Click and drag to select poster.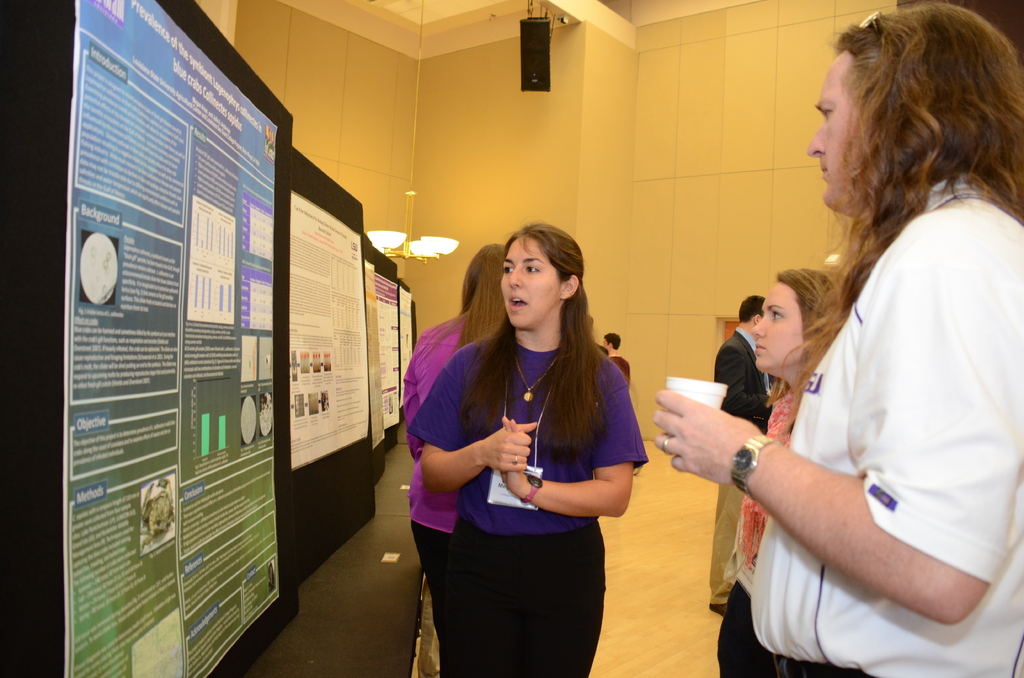
Selection: l=291, t=193, r=371, b=464.
